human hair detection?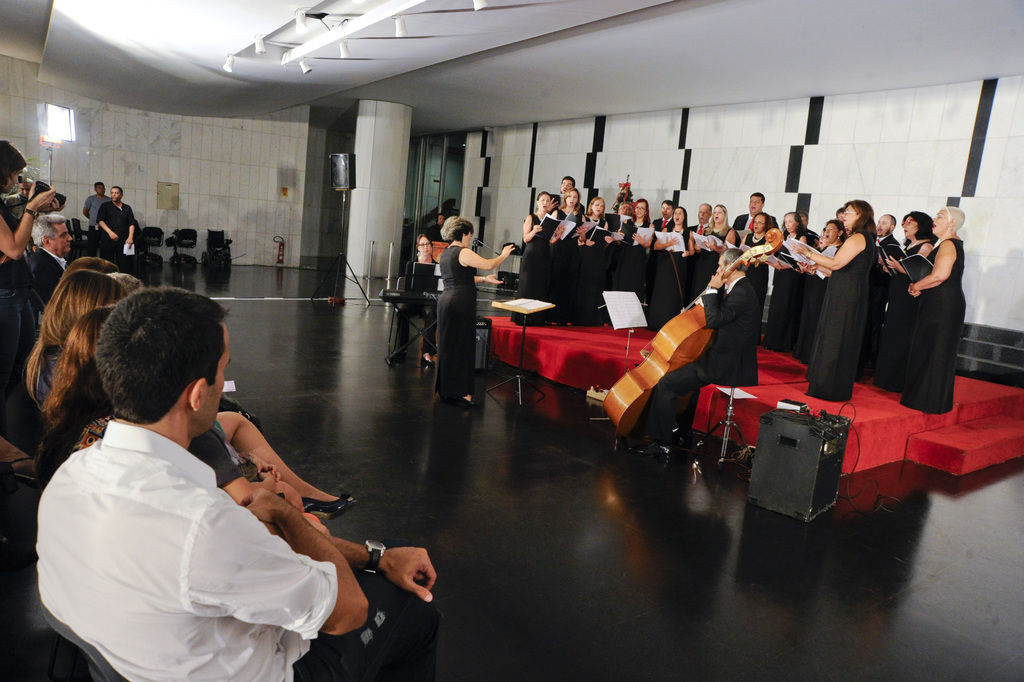
Rect(439, 216, 473, 246)
